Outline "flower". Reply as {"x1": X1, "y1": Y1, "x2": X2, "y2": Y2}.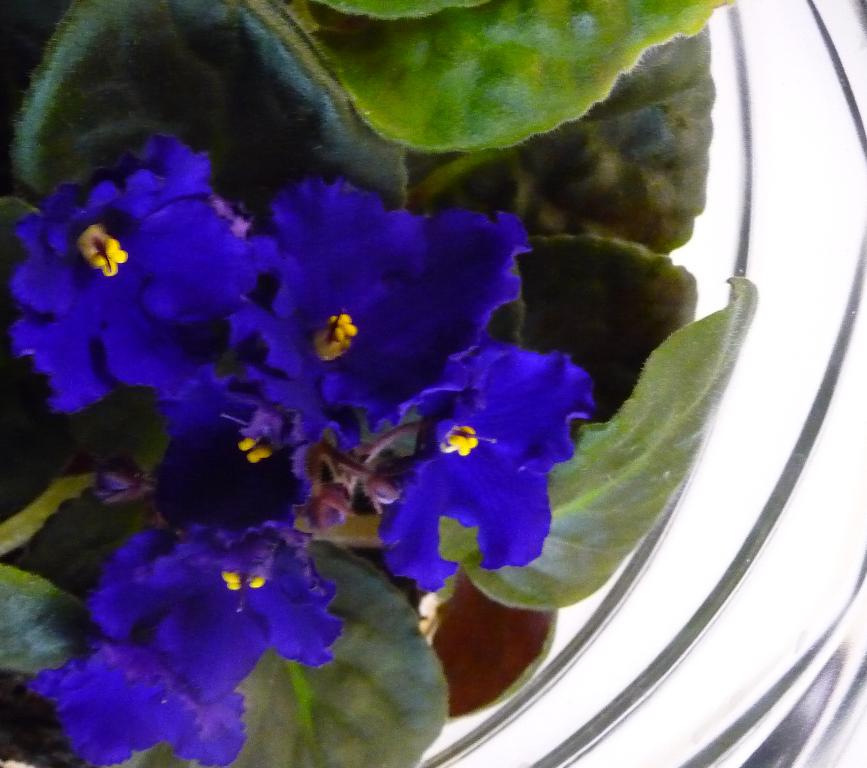
{"x1": 149, "y1": 372, "x2": 315, "y2": 552}.
